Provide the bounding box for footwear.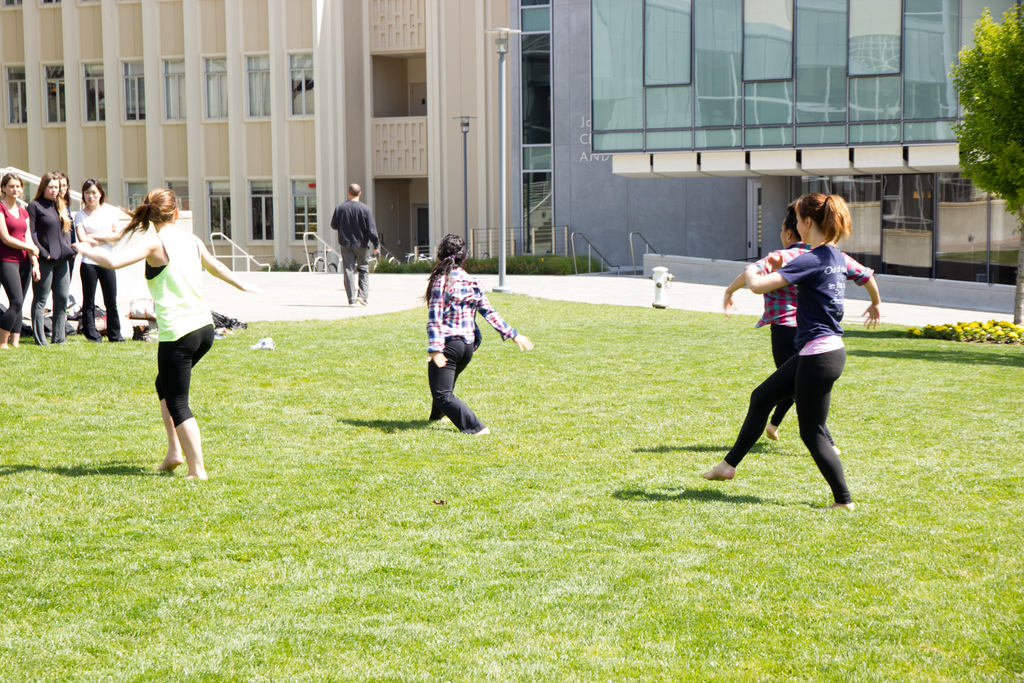
locate(350, 304, 355, 306).
